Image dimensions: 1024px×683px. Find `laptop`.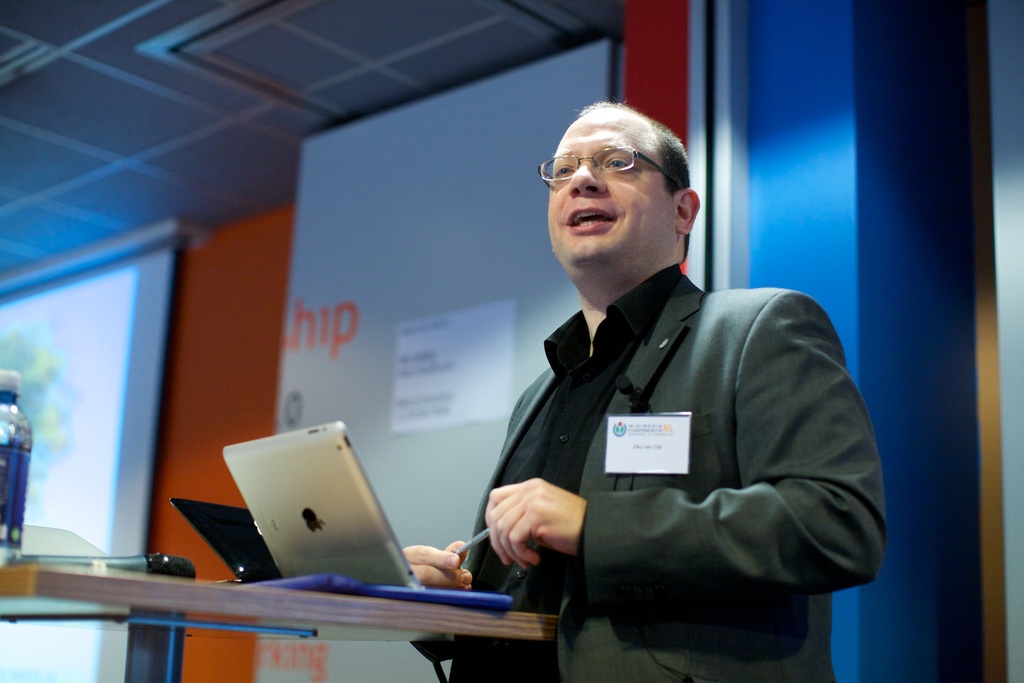
199, 418, 421, 611.
